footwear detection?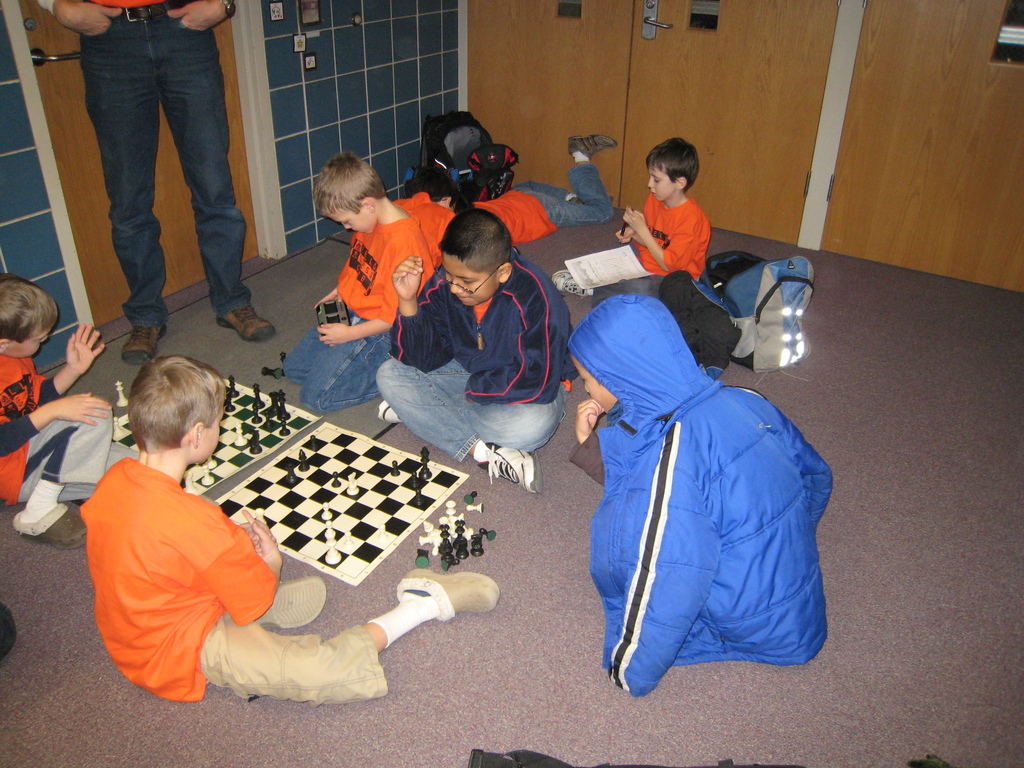
215:303:273:347
